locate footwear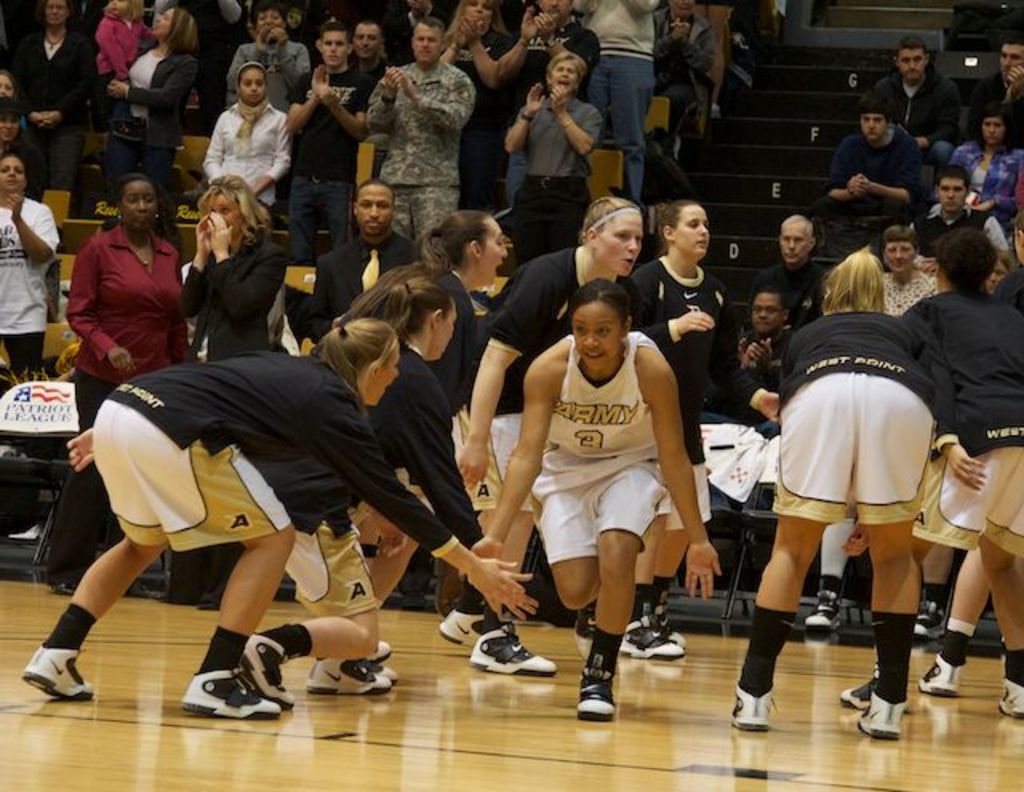
[370, 643, 392, 658]
